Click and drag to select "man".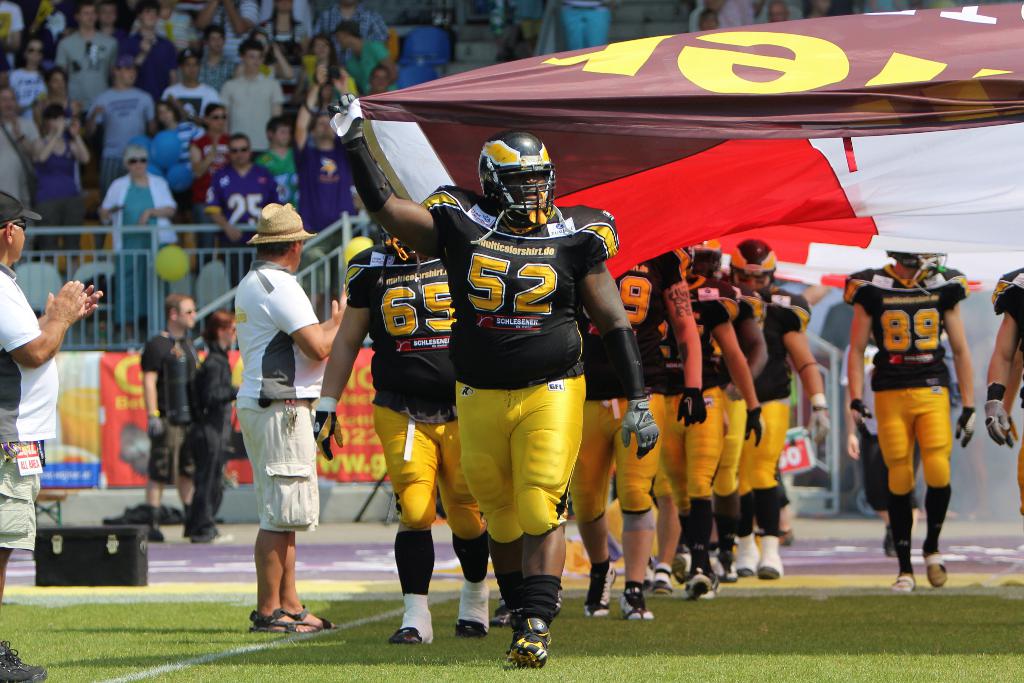
Selection: (x1=141, y1=292, x2=193, y2=541).
